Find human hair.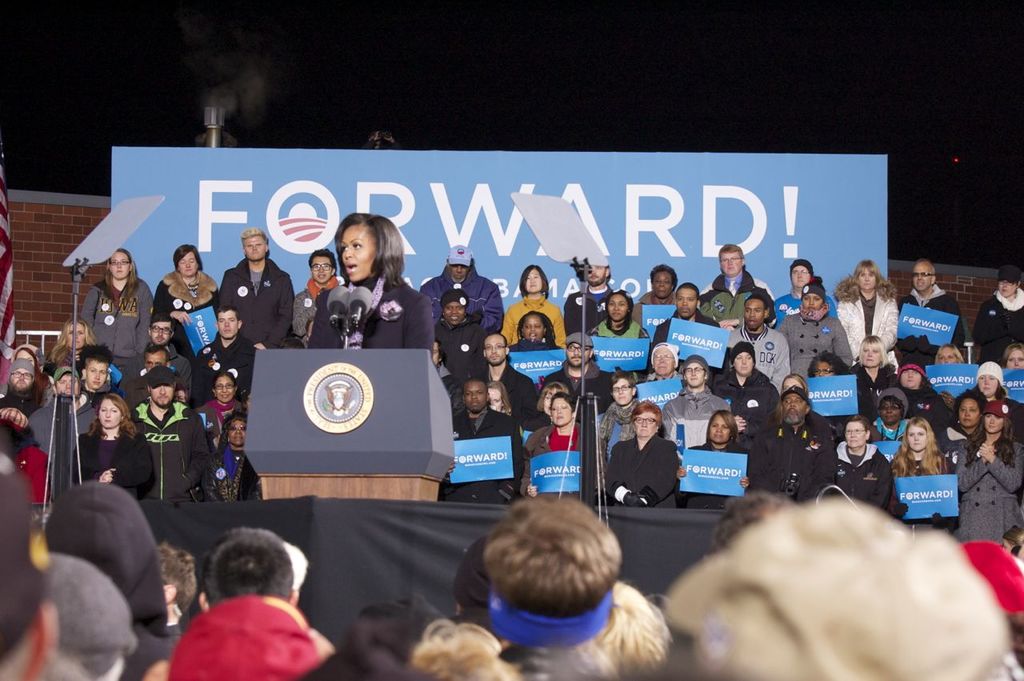
{"x1": 82, "y1": 355, "x2": 110, "y2": 375}.
